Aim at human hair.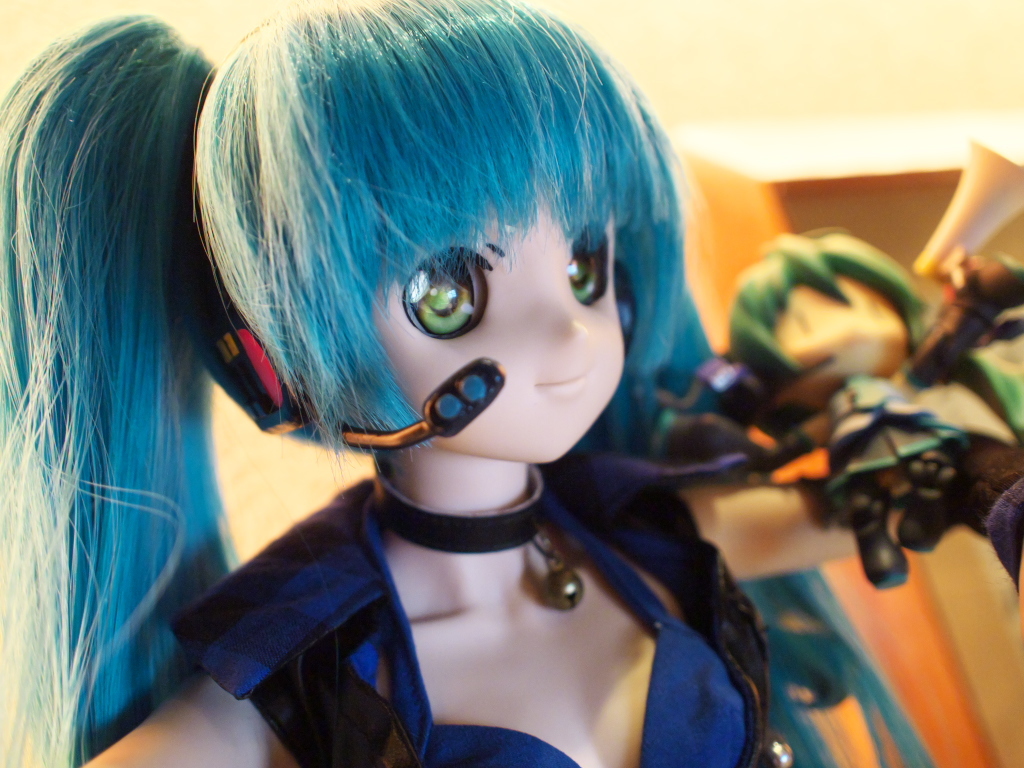
Aimed at (left=0, top=0, right=715, bottom=767).
